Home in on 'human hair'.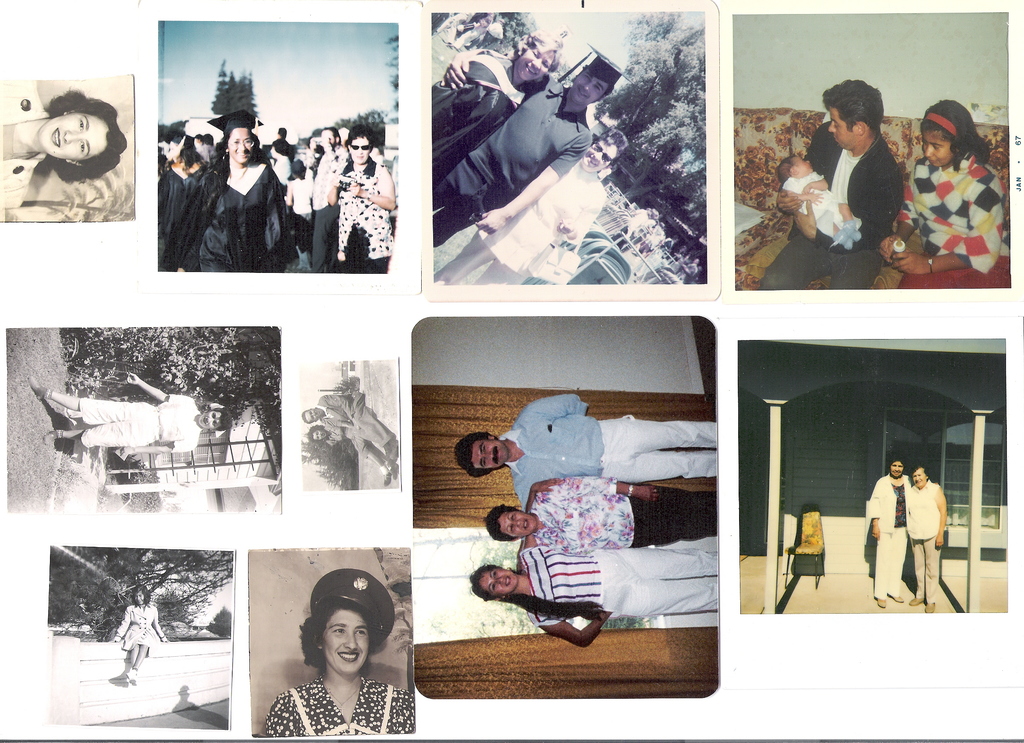
Homed in at [x1=350, y1=123, x2=378, y2=147].
